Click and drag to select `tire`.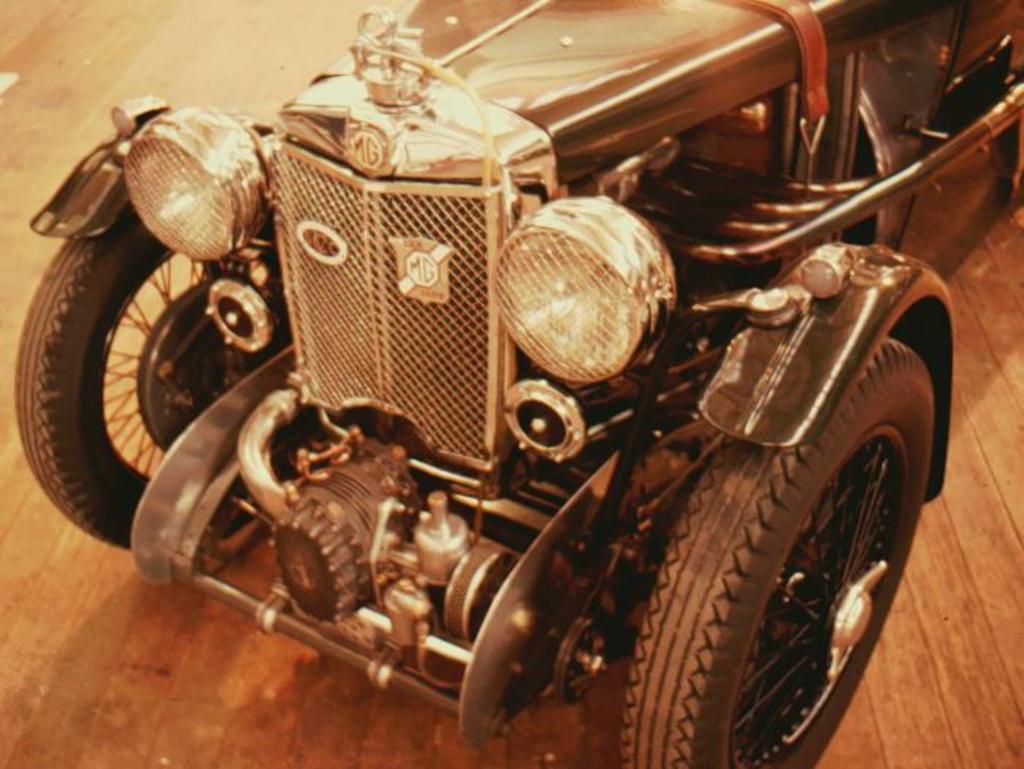
Selection: {"left": 15, "top": 200, "right": 329, "bottom": 554}.
